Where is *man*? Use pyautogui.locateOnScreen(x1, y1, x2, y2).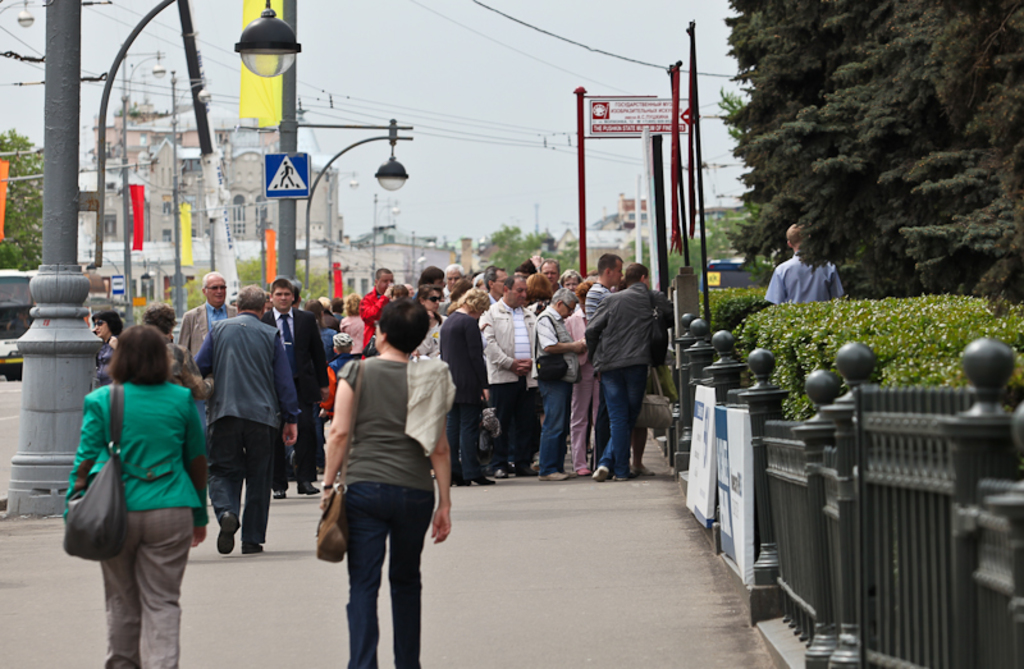
pyautogui.locateOnScreen(581, 253, 680, 484).
